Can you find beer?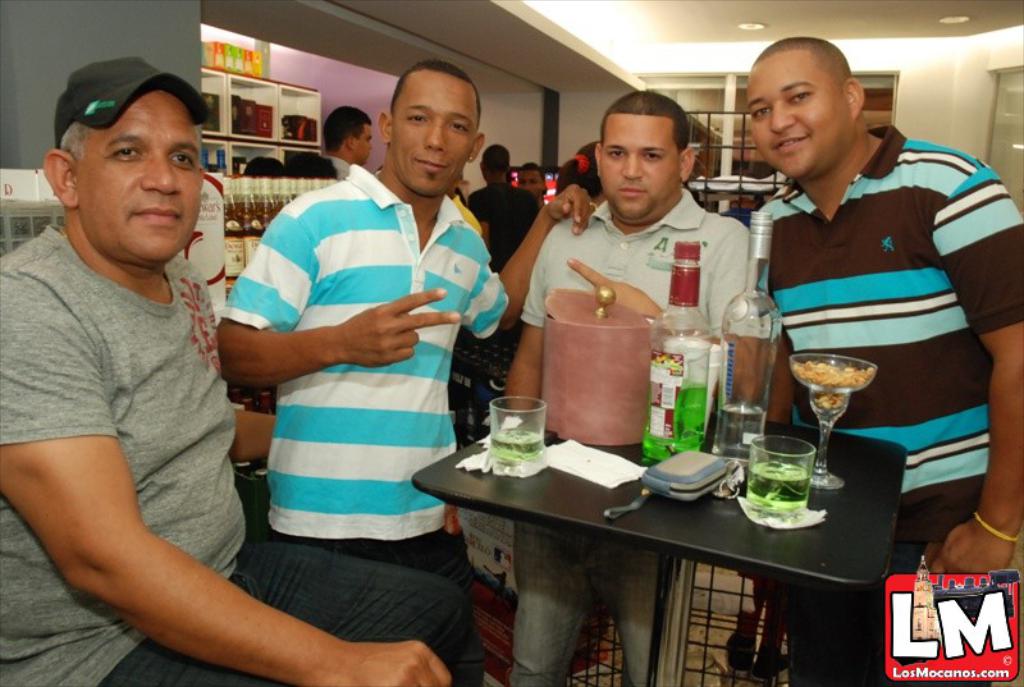
Yes, bounding box: select_region(740, 459, 801, 526).
